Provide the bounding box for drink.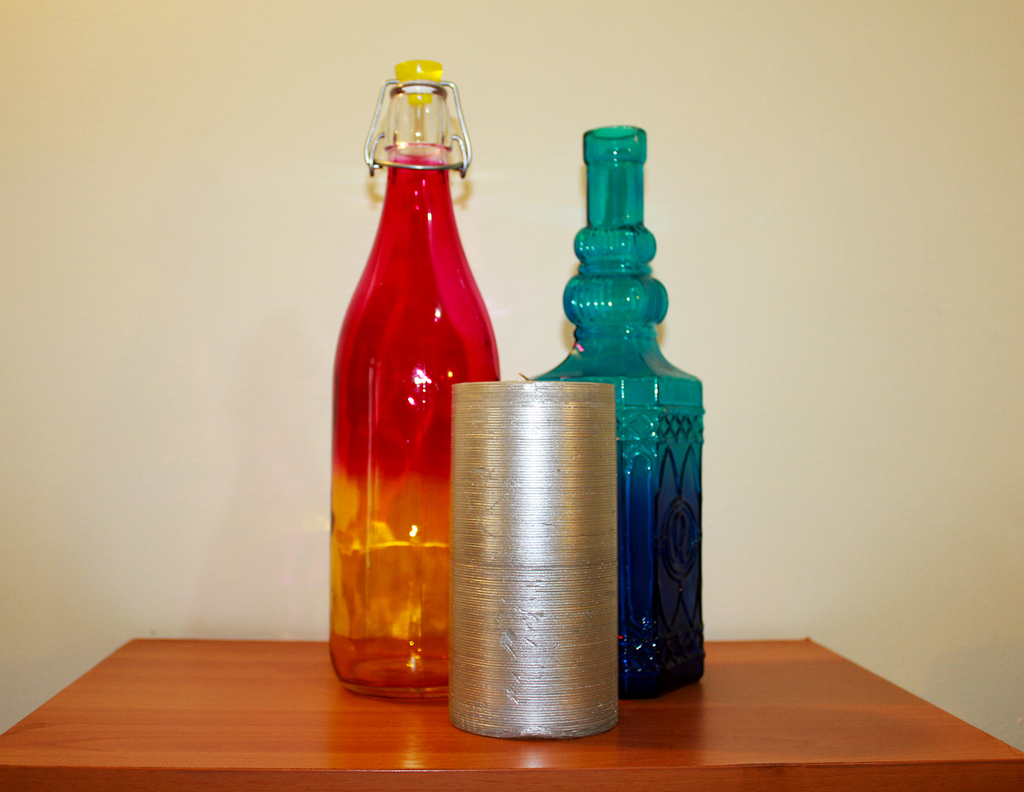
{"x1": 336, "y1": 79, "x2": 503, "y2": 717}.
